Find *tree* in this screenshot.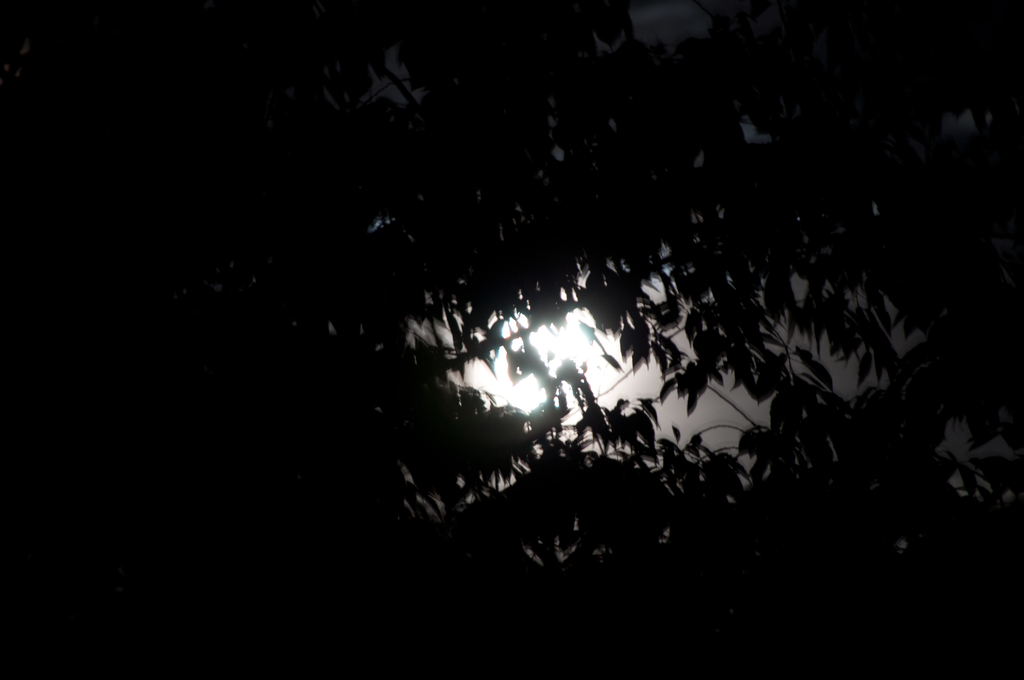
The bounding box for *tree* is 1:9:1023:679.
